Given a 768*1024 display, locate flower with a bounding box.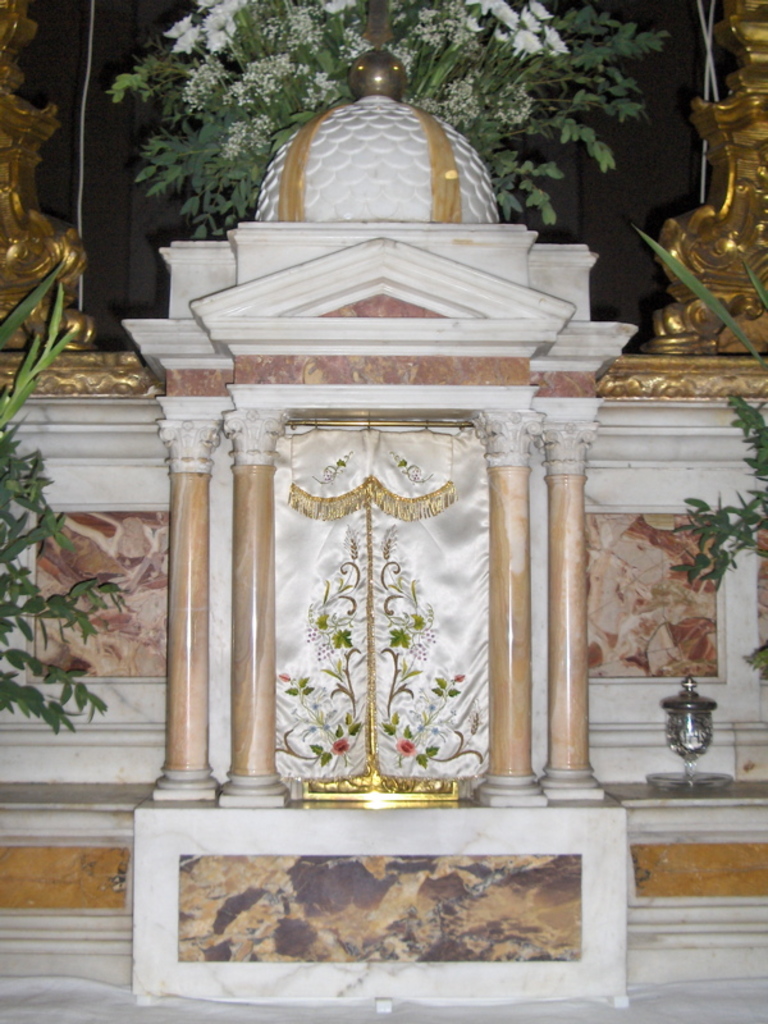
Located: {"left": 399, "top": 744, "right": 415, "bottom": 754}.
